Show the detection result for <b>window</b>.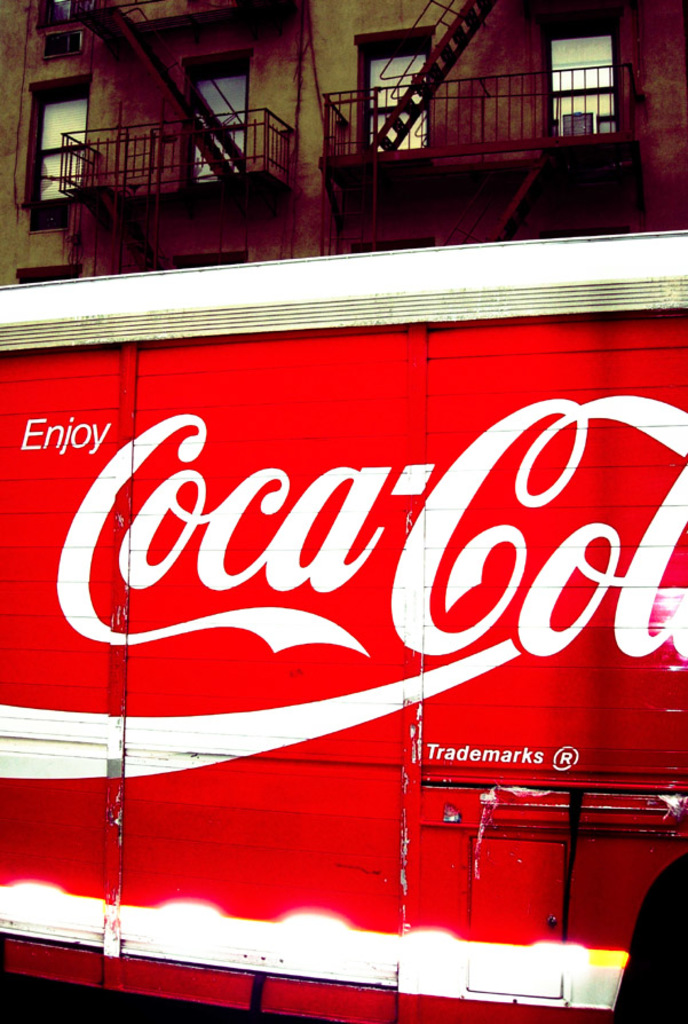
[556,11,626,135].
